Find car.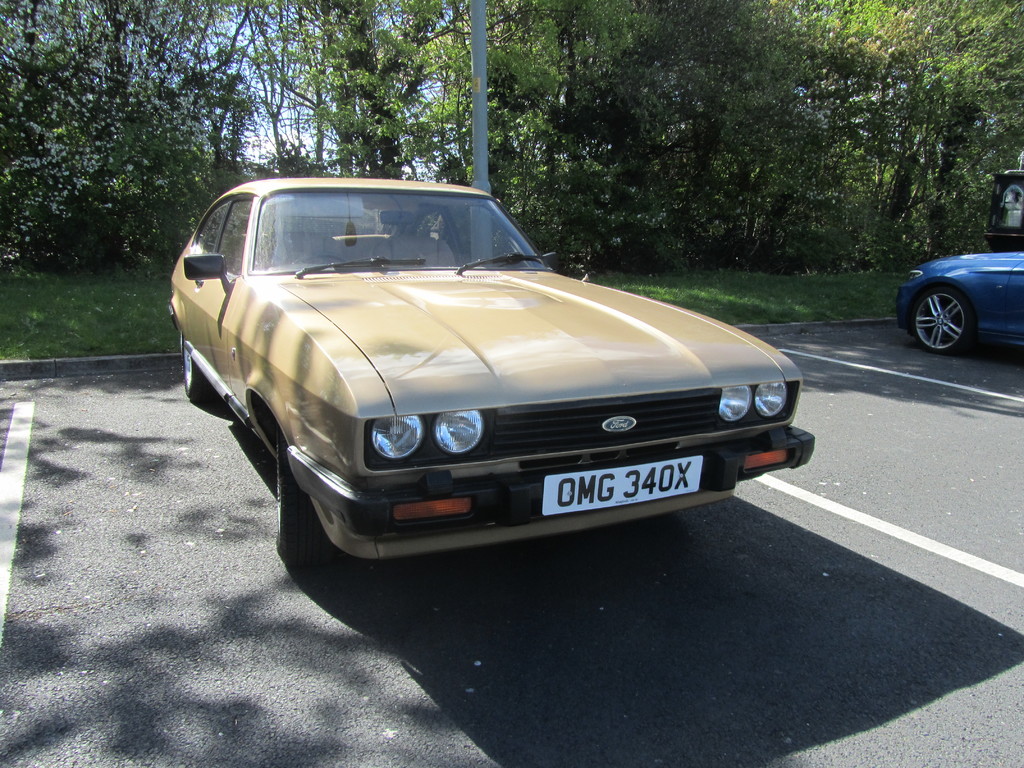
(left=171, top=172, right=808, bottom=557).
